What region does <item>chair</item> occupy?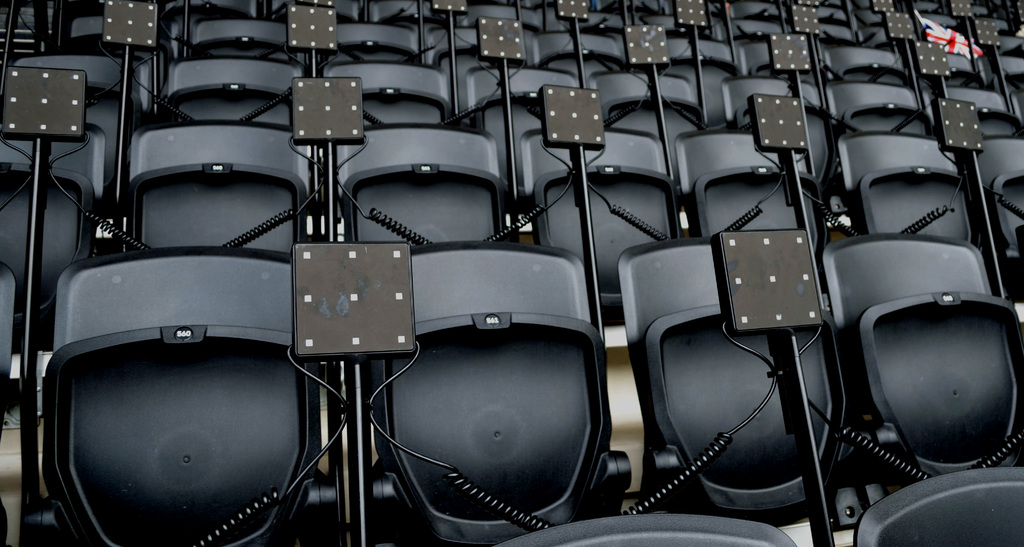
<box>473,3,548,32</box>.
